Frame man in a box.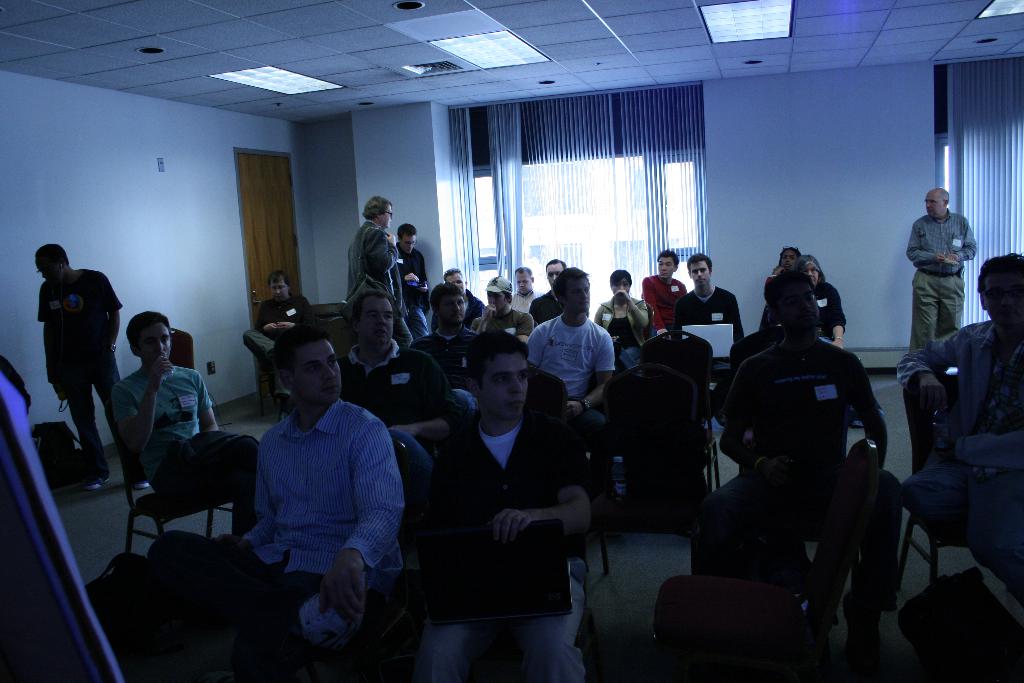
crop(337, 198, 417, 342).
